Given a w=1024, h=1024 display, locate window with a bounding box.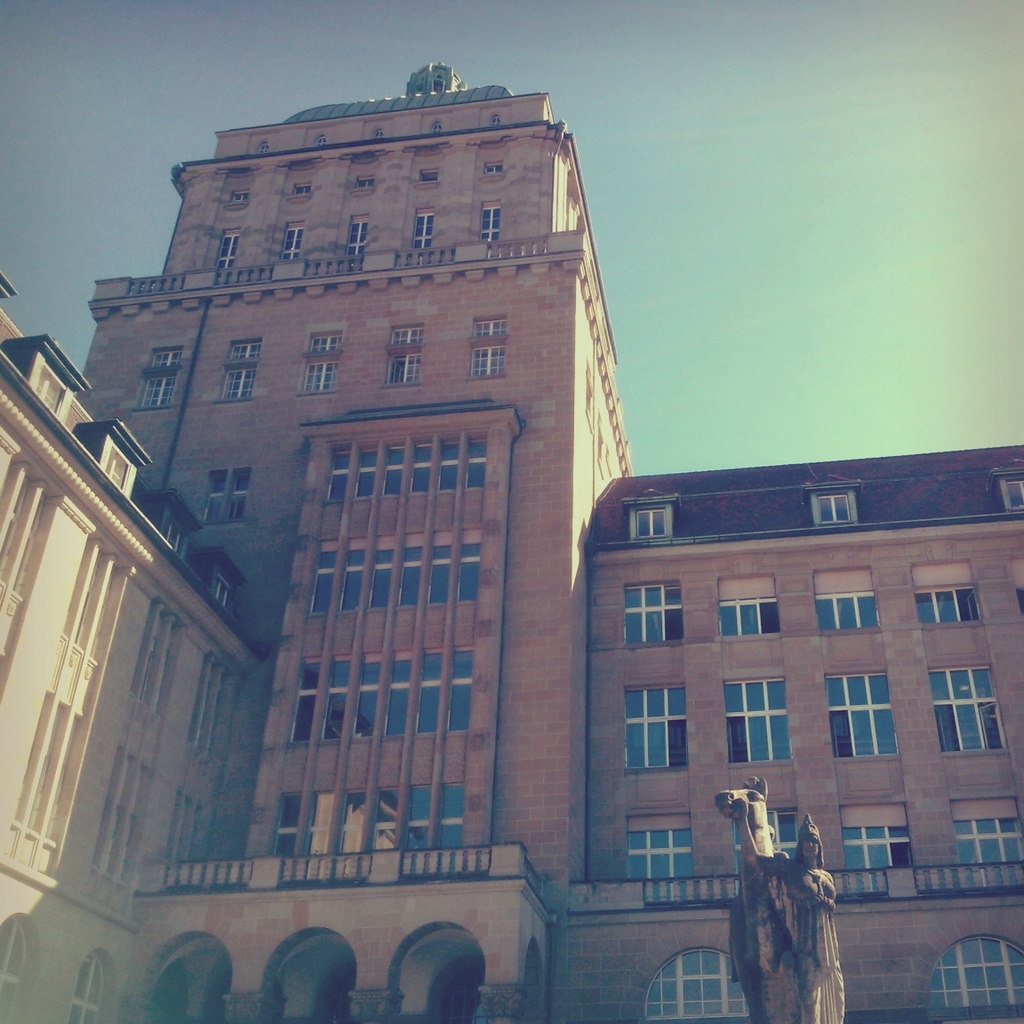
Located: <bbox>720, 677, 796, 767</bbox>.
